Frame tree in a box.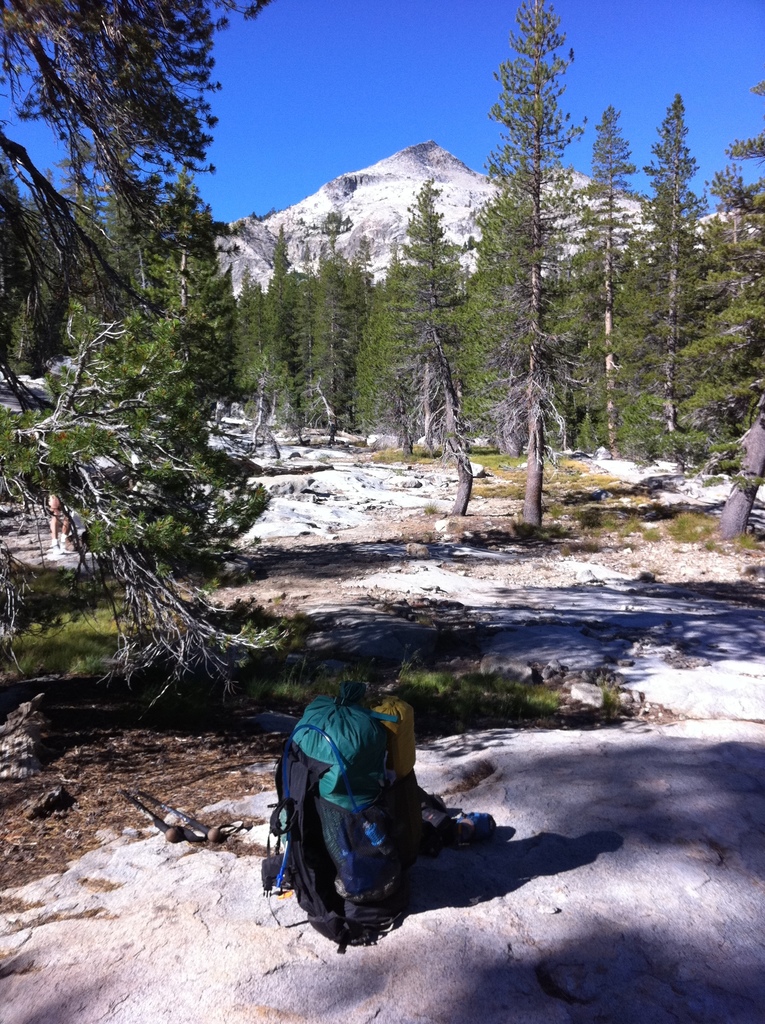
l=472, t=1, r=616, b=491.
